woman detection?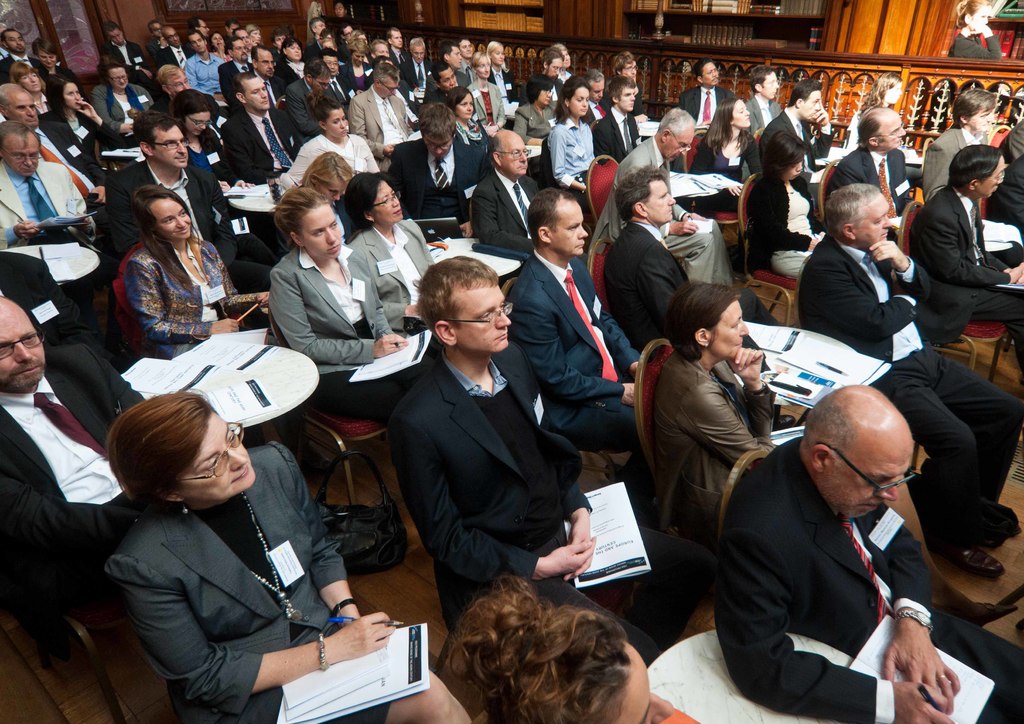
left=466, top=51, right=507, bottom=127
